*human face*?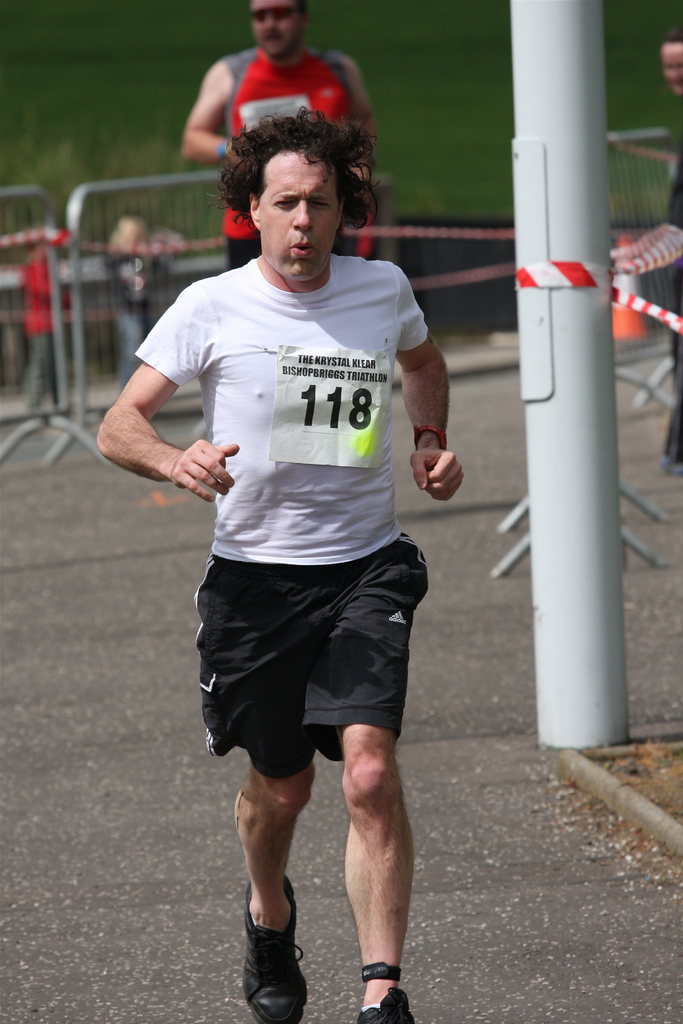
249 0 307 55
